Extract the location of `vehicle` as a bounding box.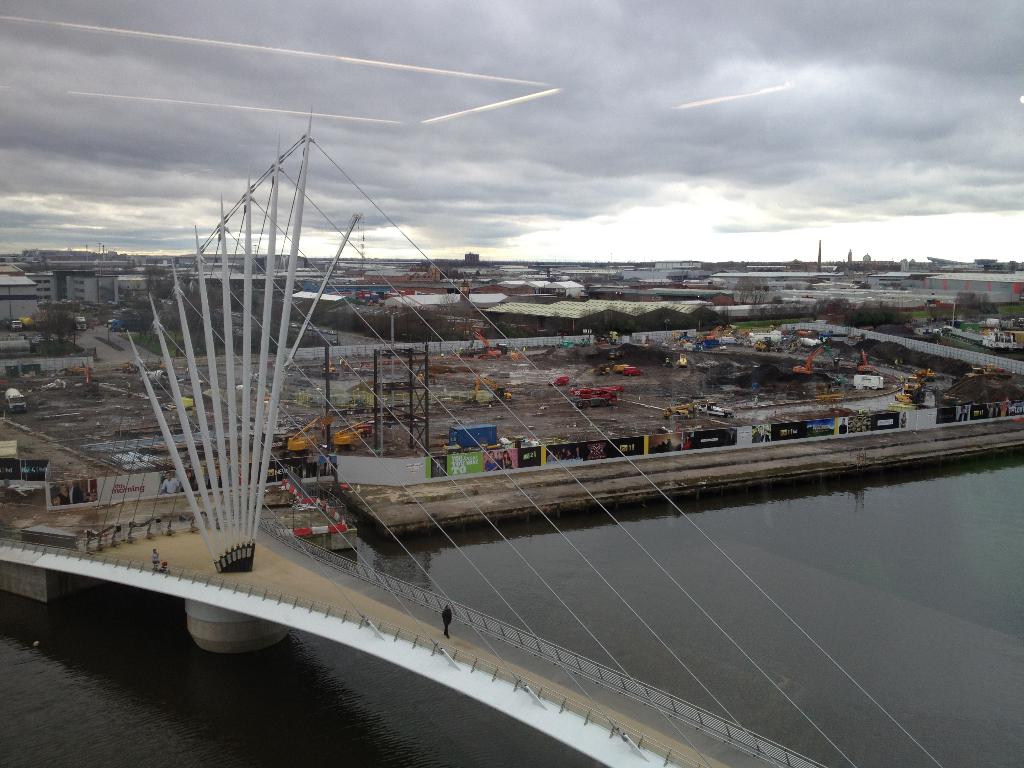
select_region(572, 385, 621, 413).
